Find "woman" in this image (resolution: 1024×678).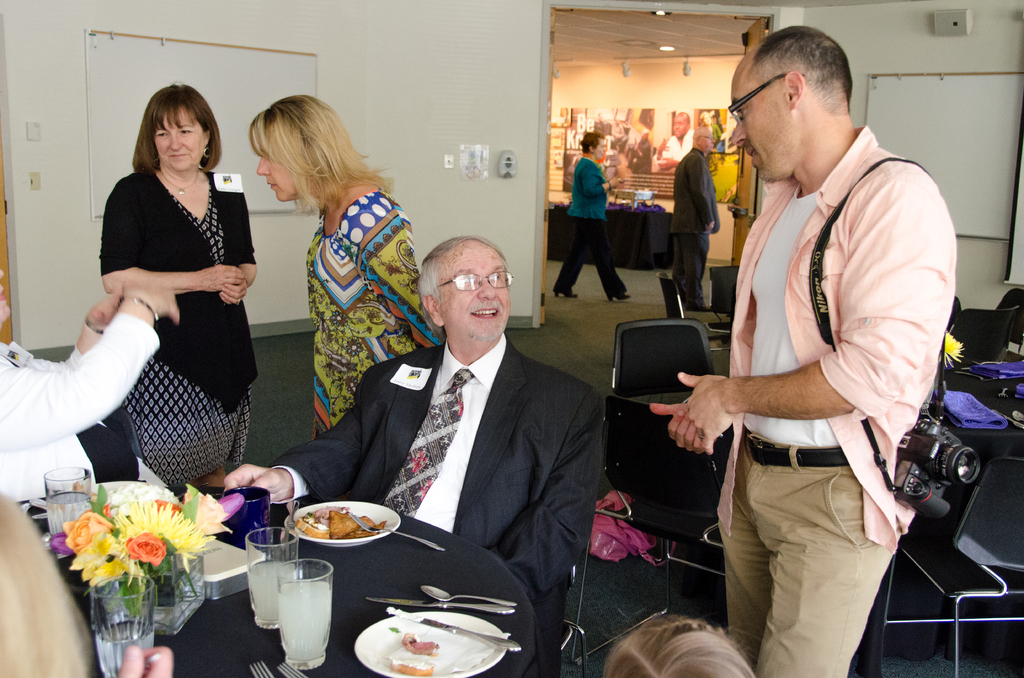
bbox=[82, 67, 261, 522].
